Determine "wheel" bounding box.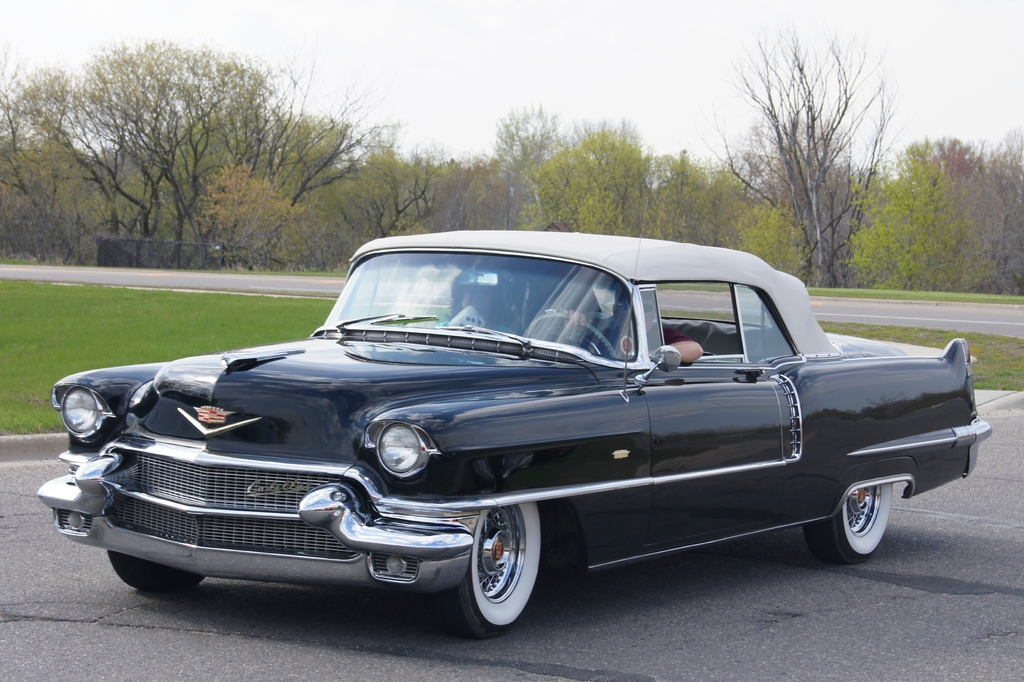
Determined: <region>458, 514, 542, 628</region>.
